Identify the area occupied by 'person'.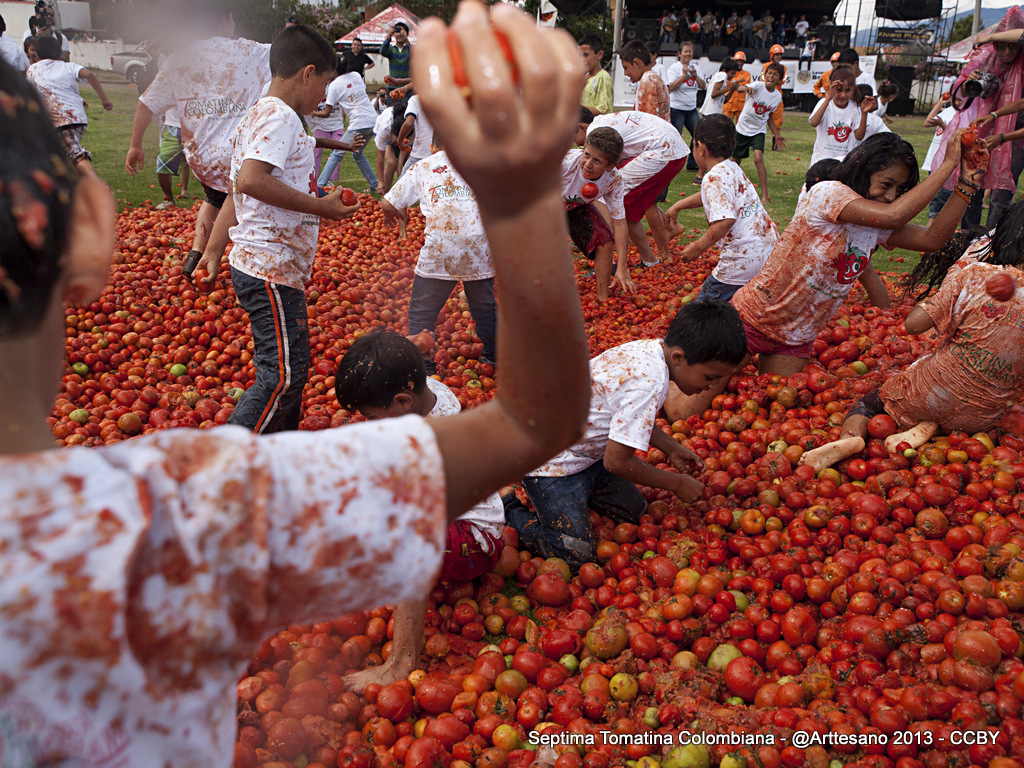
Area: (661, 134, 990, 421).
